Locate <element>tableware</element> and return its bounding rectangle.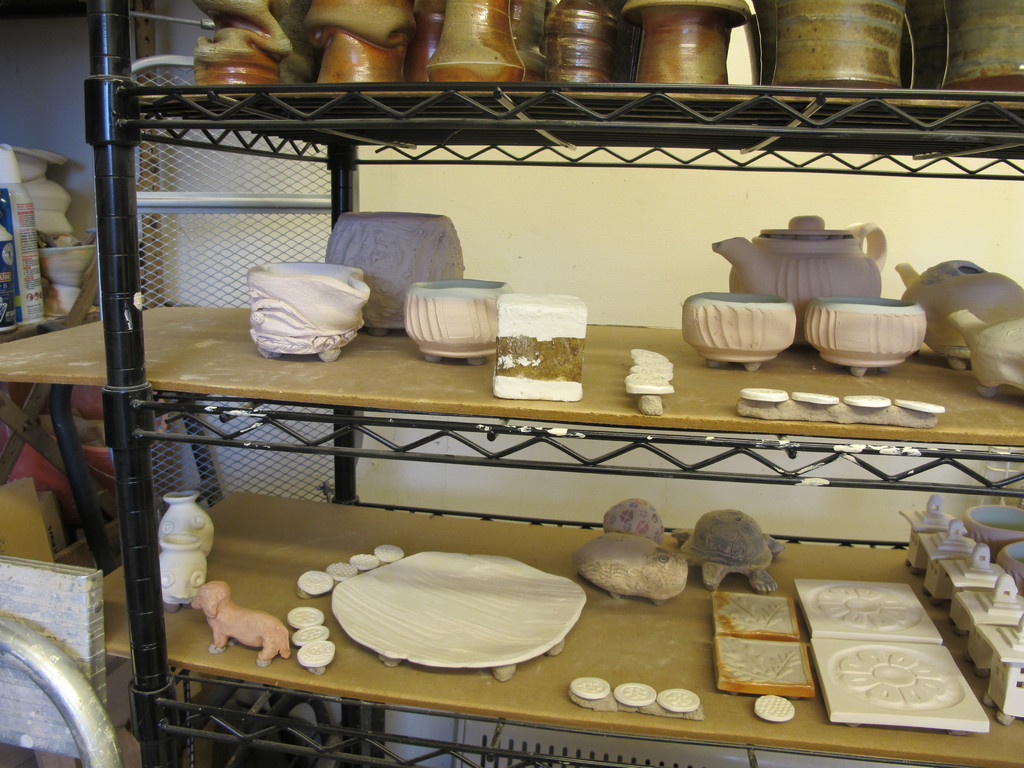
[708,214,890,344].
